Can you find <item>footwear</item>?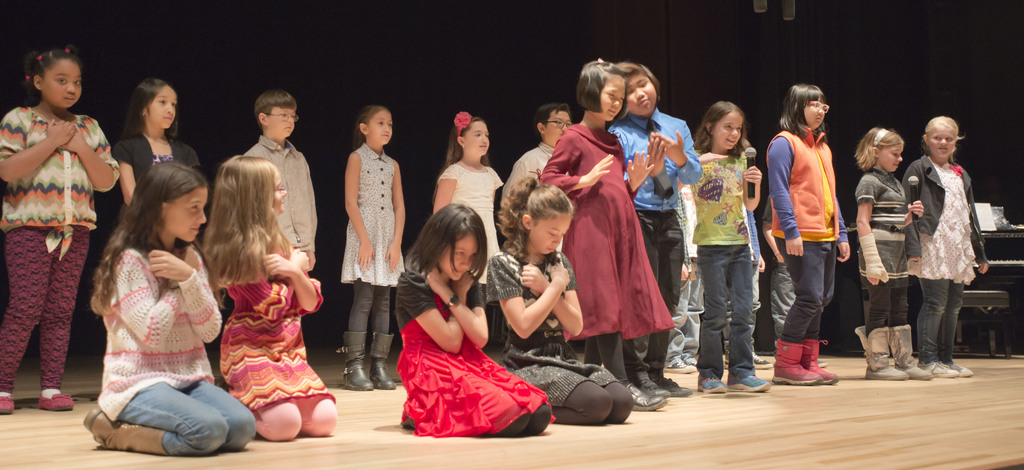
Yes, bounding box: 727/372/771/396.
